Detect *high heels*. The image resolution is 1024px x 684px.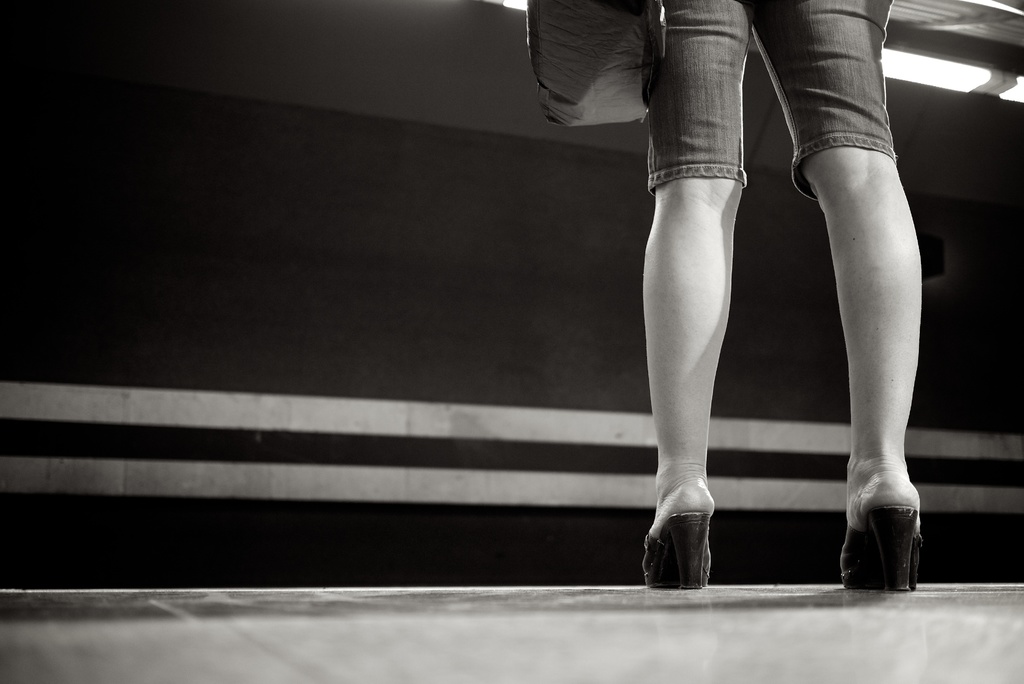
x1=834, y1=507, x2=926, y2=596.
